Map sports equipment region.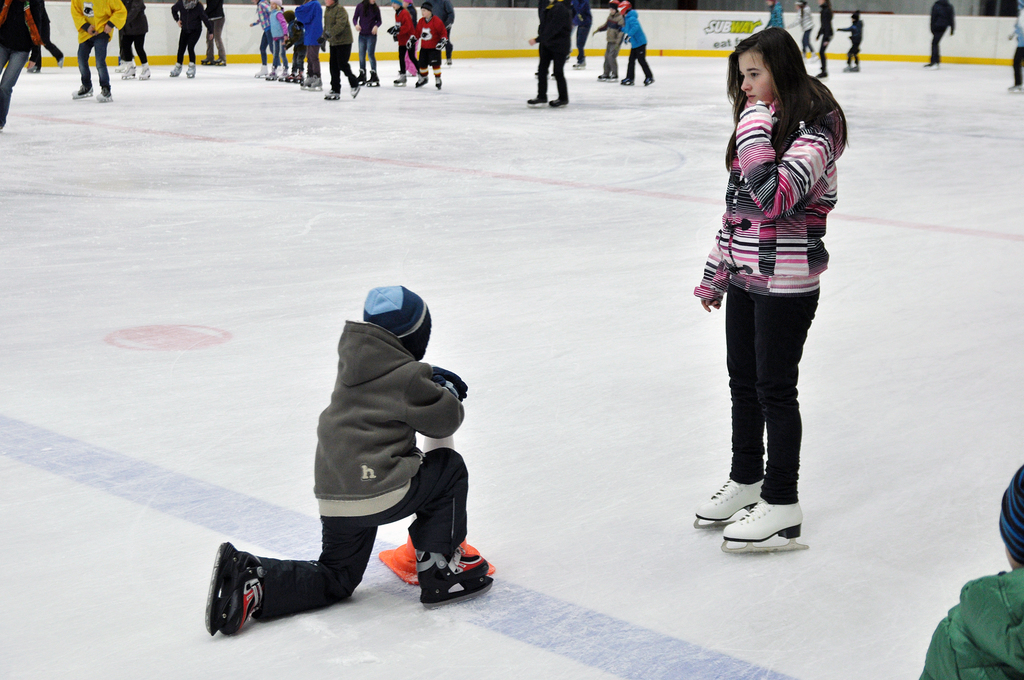
Mapped to 135, 62, 151, 79.
